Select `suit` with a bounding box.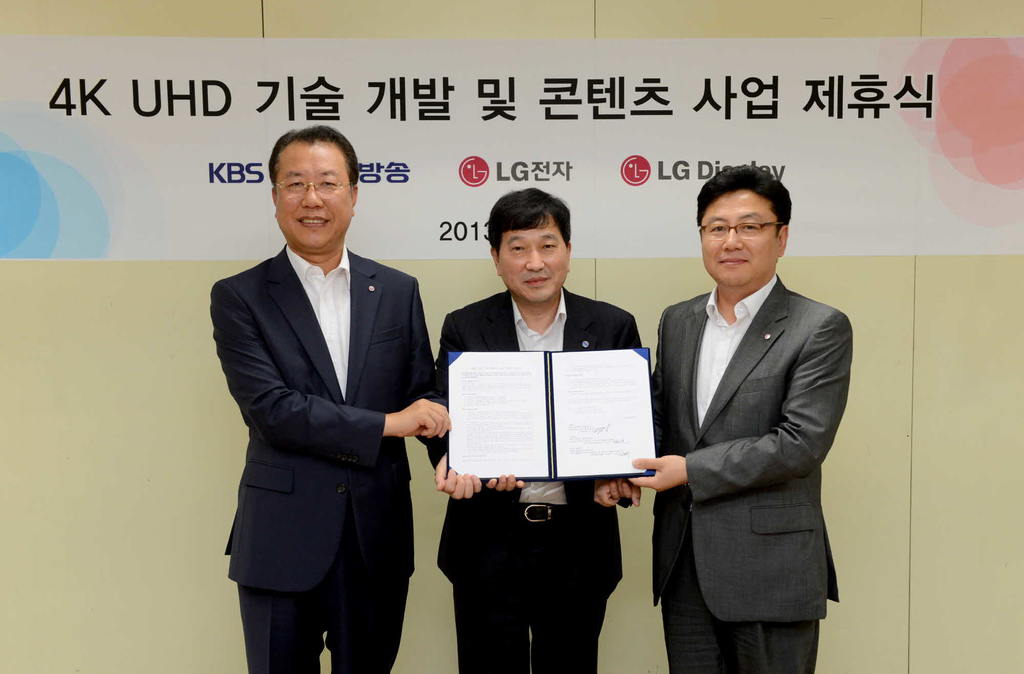
<region>649, 271, 854, 673</region>.
